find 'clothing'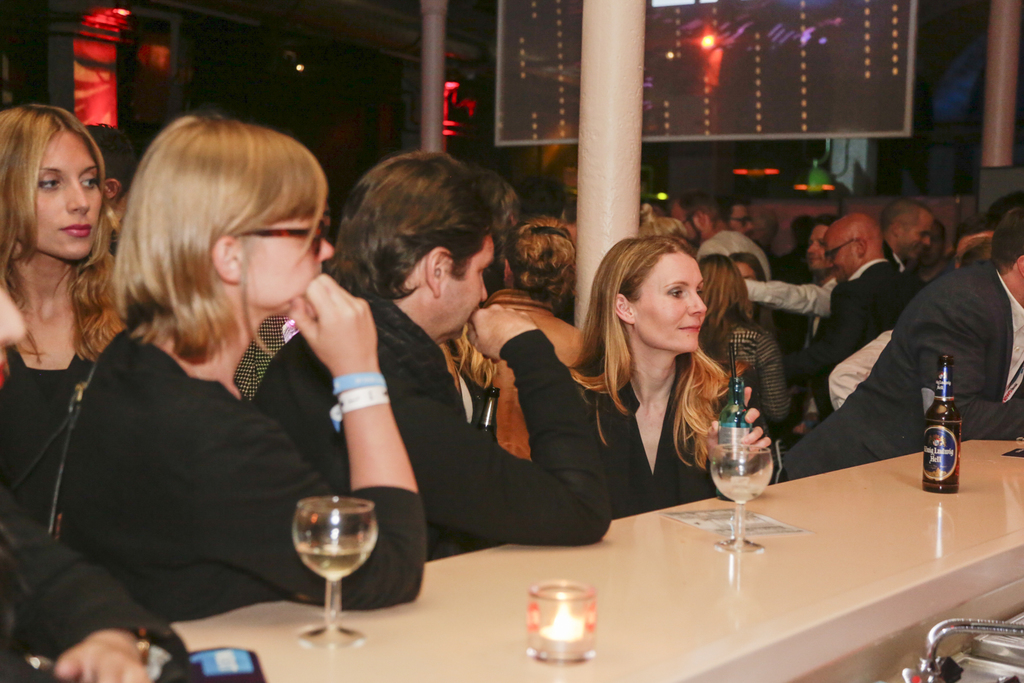
x1=771 y1=266 x2=924 y2=425
